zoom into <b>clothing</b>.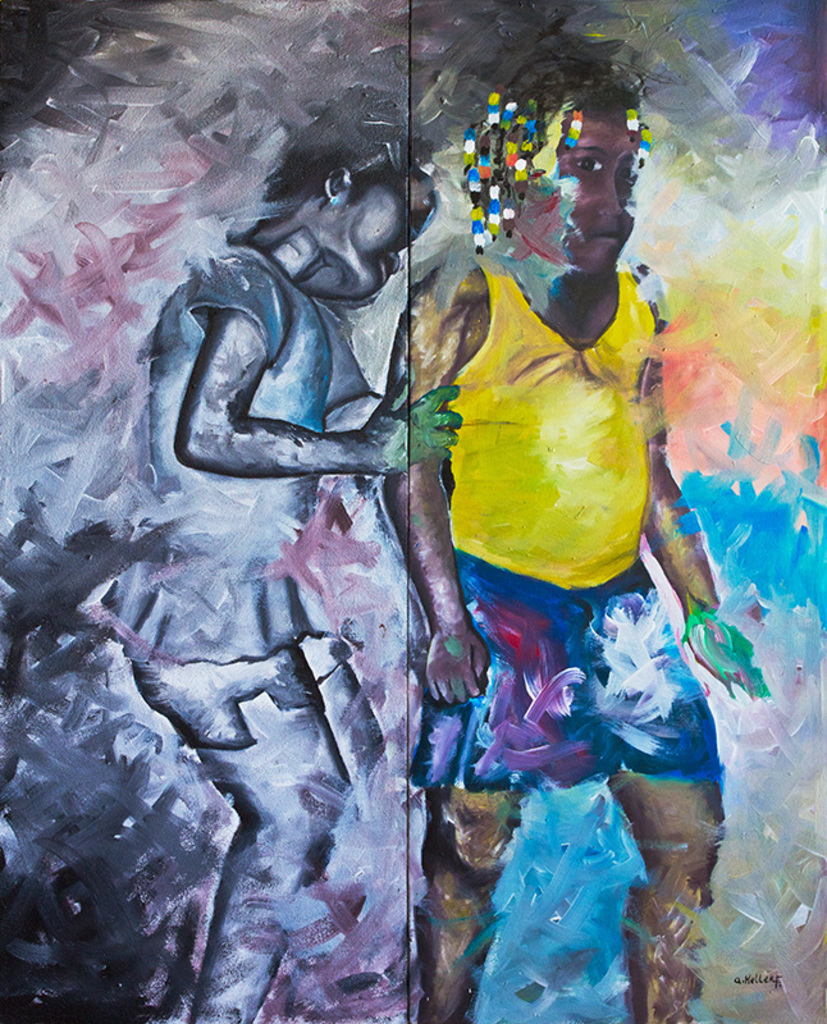
Zoom target: detection(397, 164, 682, 883).
